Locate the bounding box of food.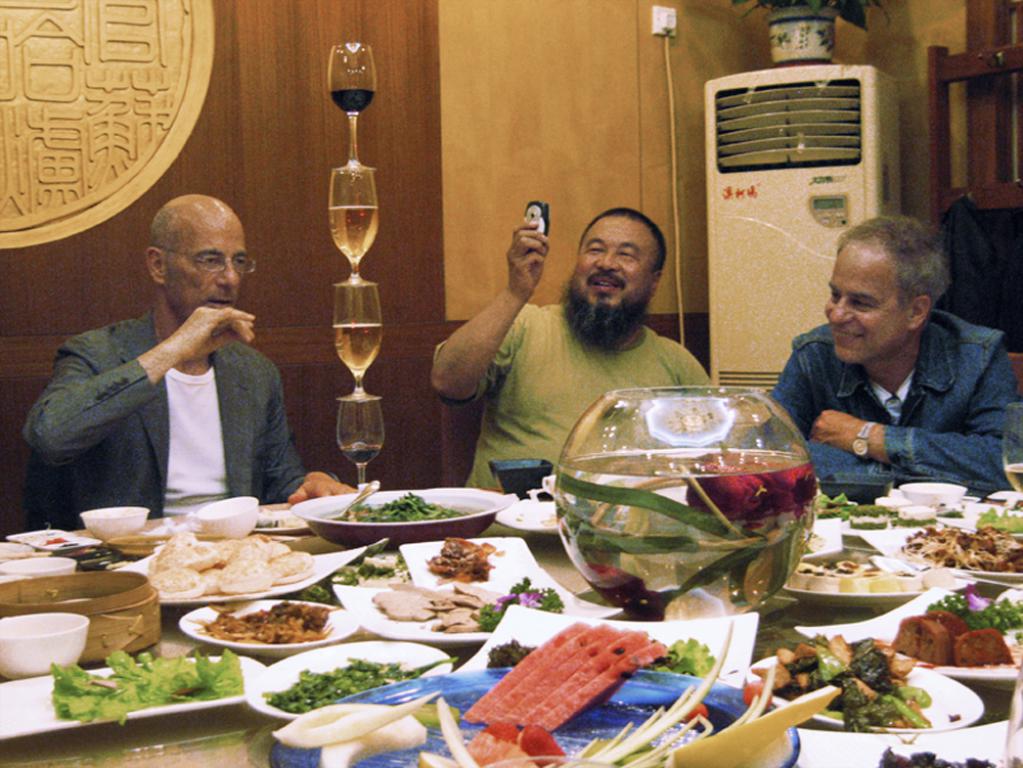
Bounding box: {"x1": 259, "y1": 656, "x2": 458, "y2": 715}.
